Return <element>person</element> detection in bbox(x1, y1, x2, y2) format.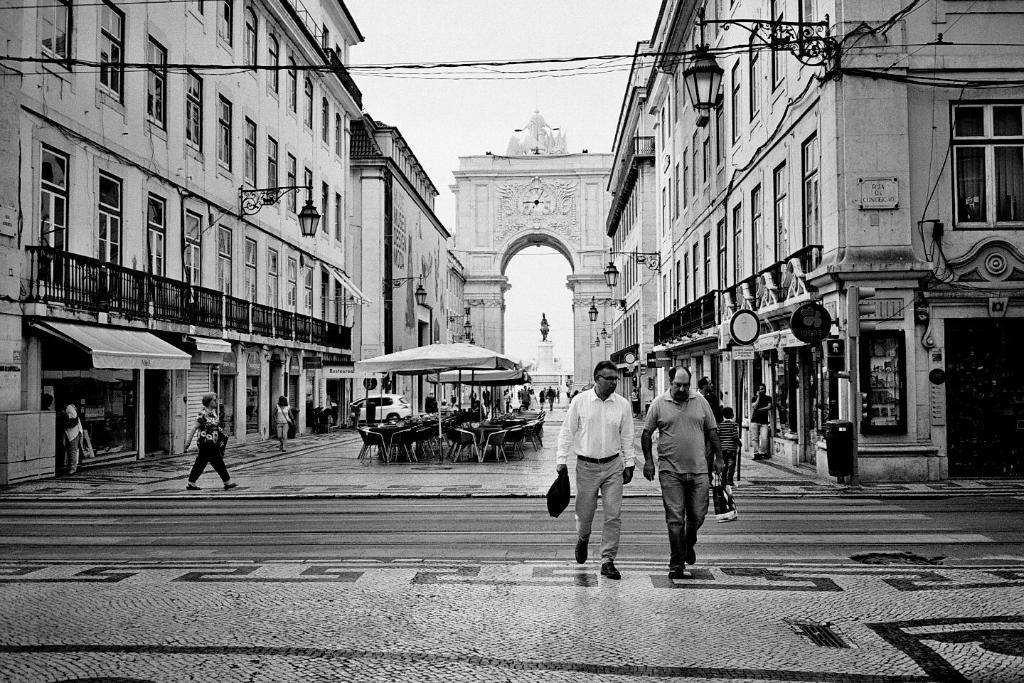
bbox(546, 386, 553, 408).
